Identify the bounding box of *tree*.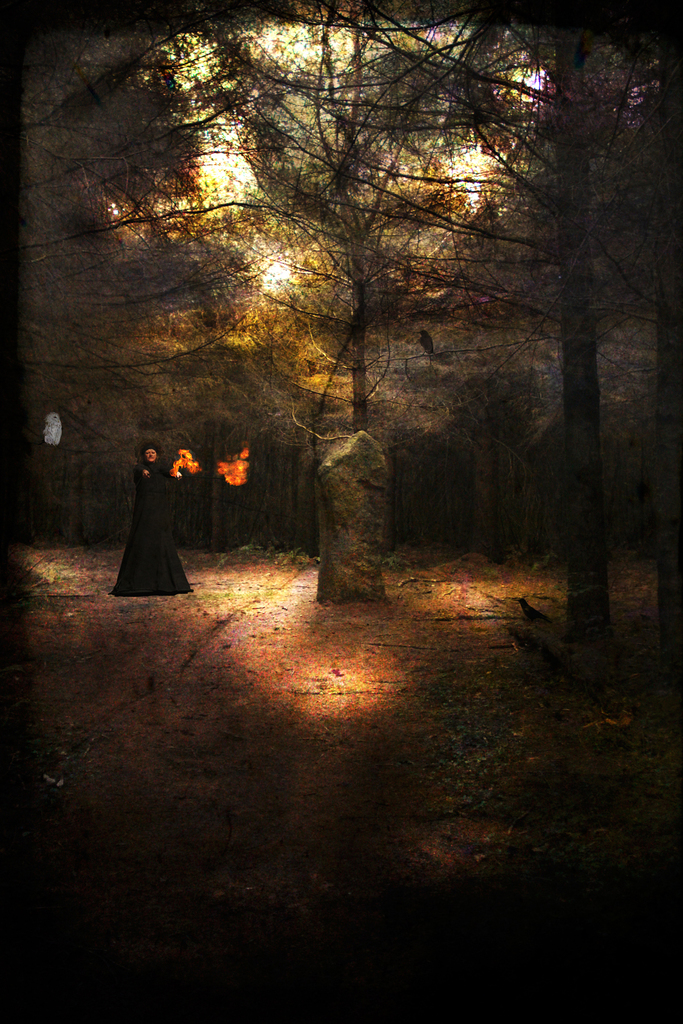
<bbox>402, 15, 682, 621</bbox>.
